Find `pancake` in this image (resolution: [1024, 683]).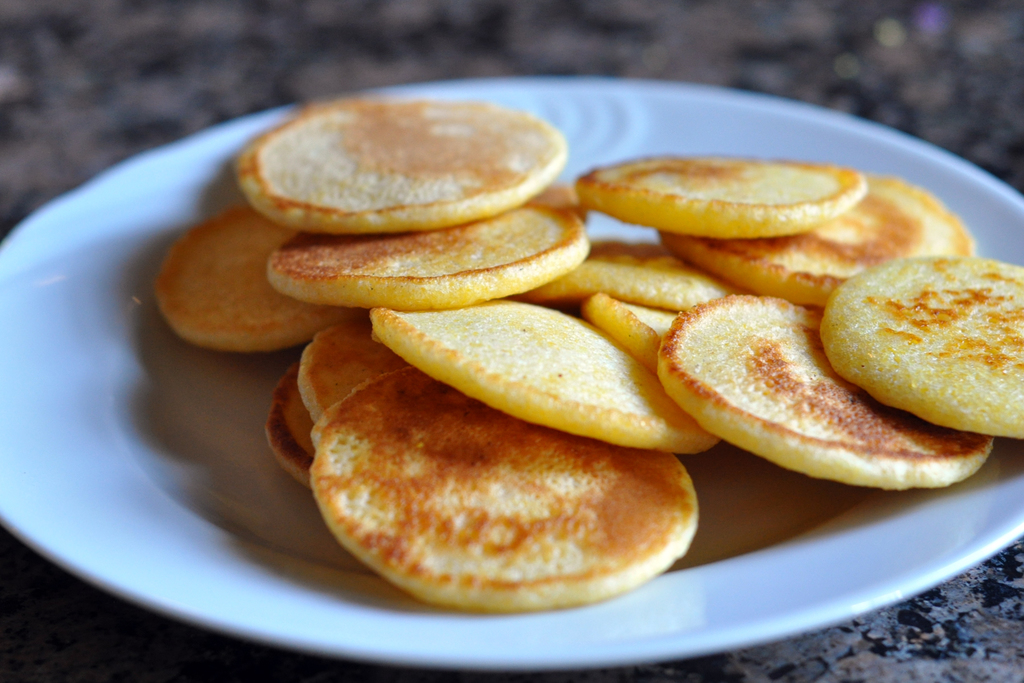
x1=364 y1=294 x2=716 y2=453.
